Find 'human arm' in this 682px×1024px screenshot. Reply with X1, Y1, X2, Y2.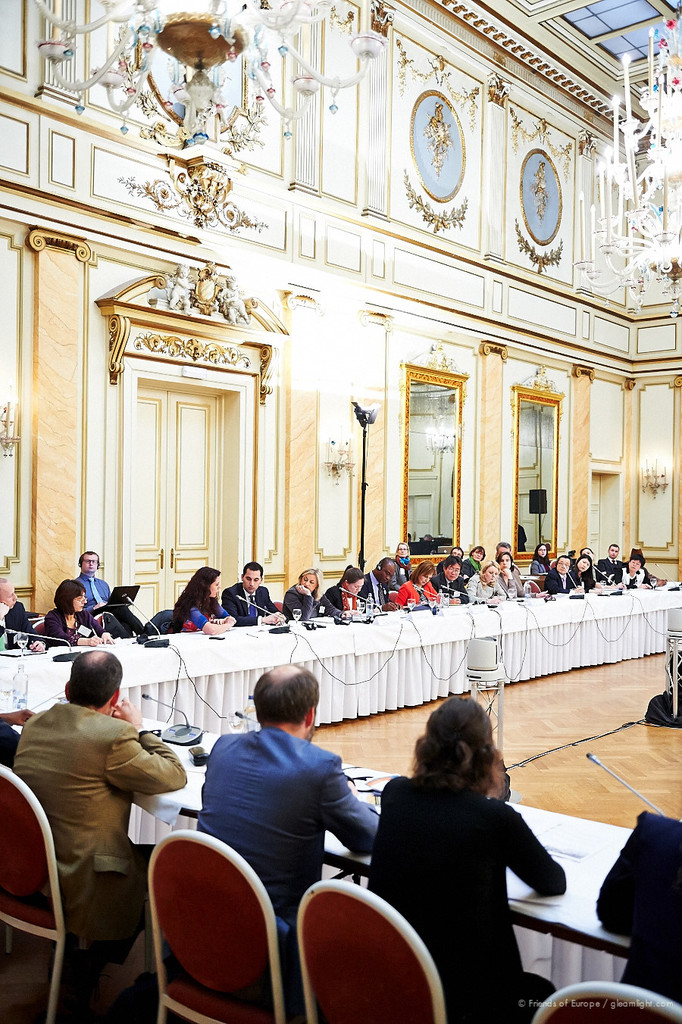
612, 576, 650, 595.
